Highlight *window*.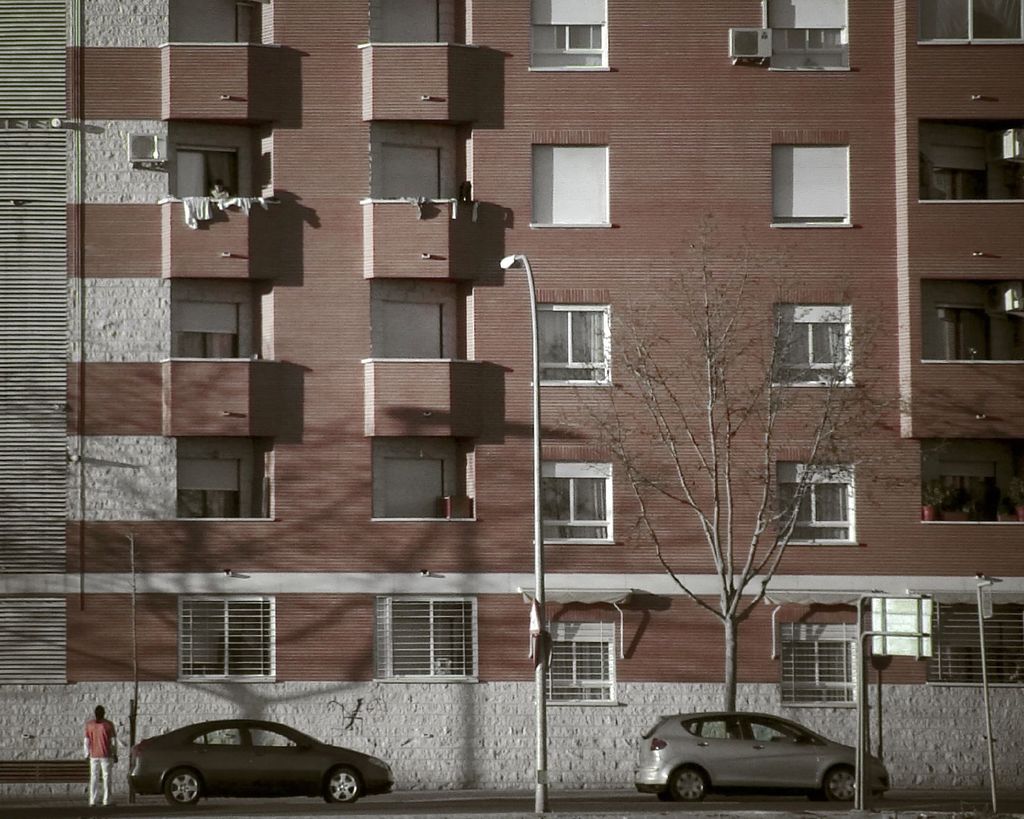
Highlighted region: crop(544, 617, 616, 708).
